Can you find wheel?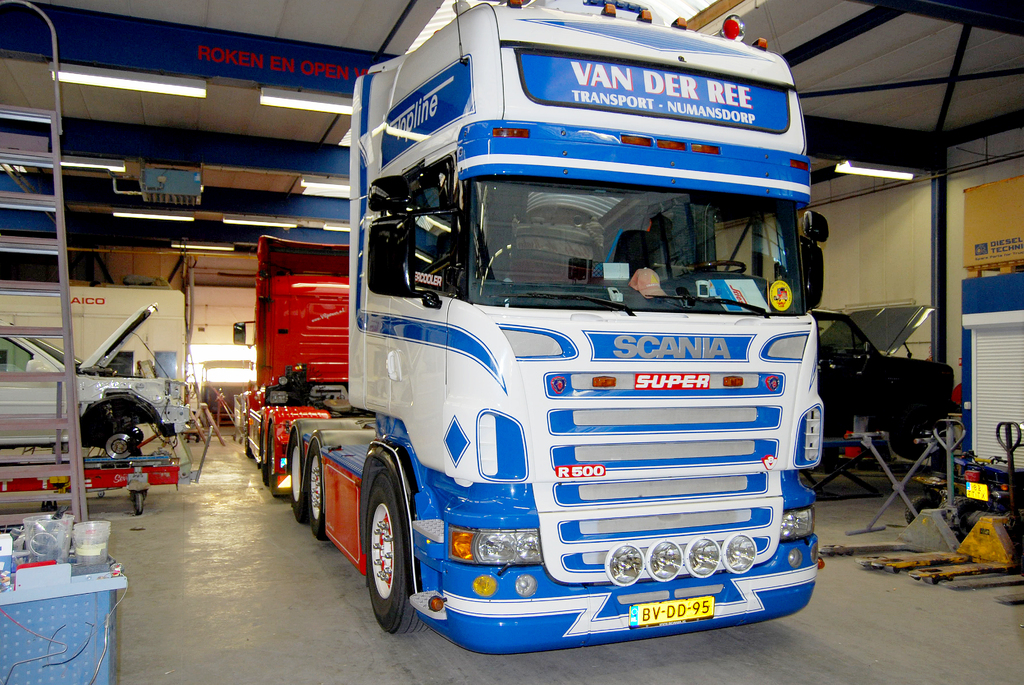
Yes, bounding box: [266,426,284,496].
